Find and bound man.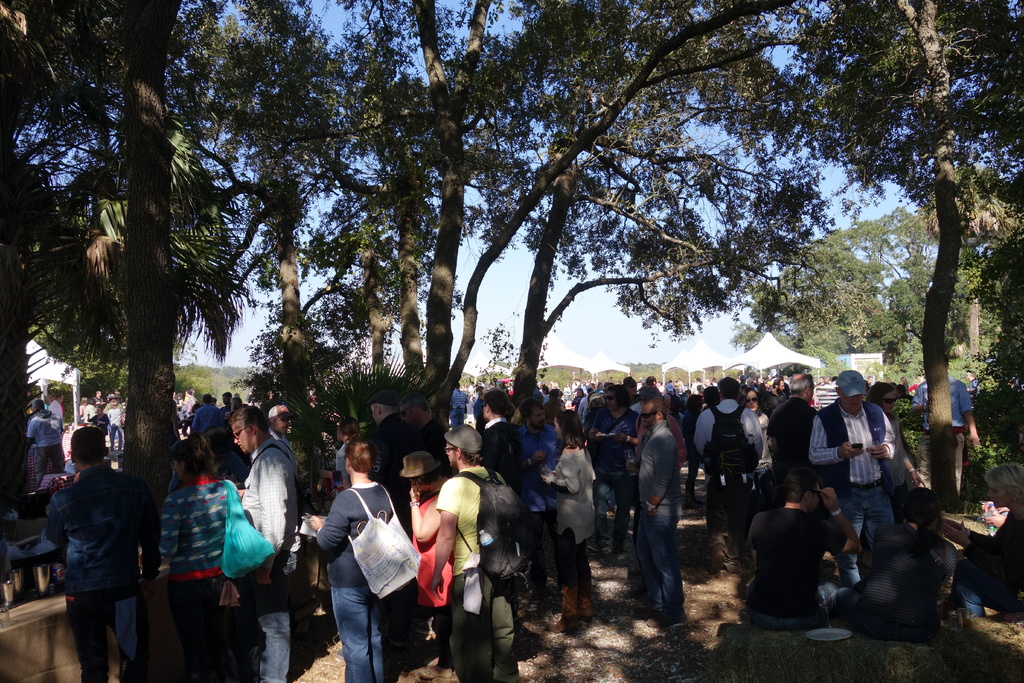
Bound: rect(399, 393, 446, 459).
